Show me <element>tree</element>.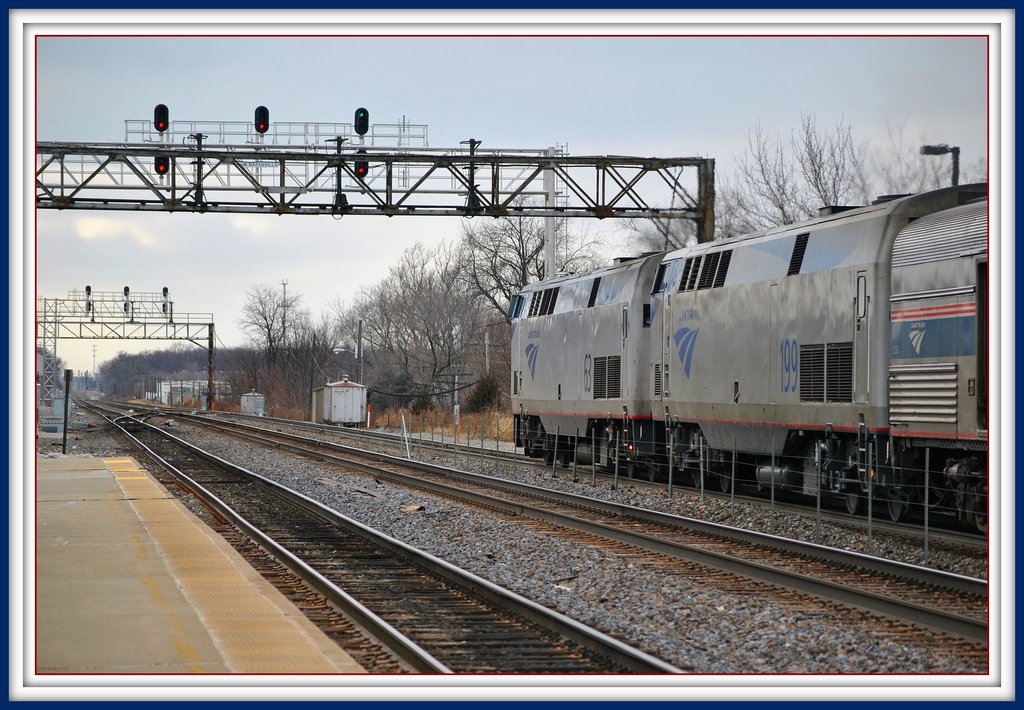
<element>tree</element> is here: 326, 234, 510, 432.
